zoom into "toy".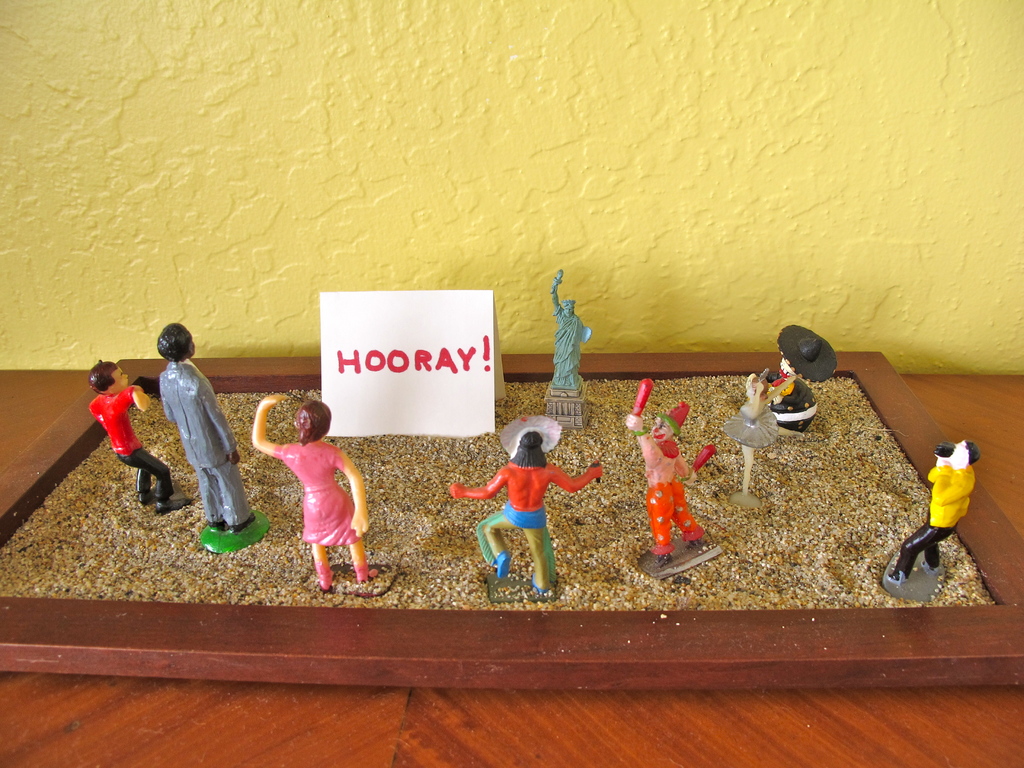
Zoom target: x1=447, y1=430, x2=602, y2=602.
